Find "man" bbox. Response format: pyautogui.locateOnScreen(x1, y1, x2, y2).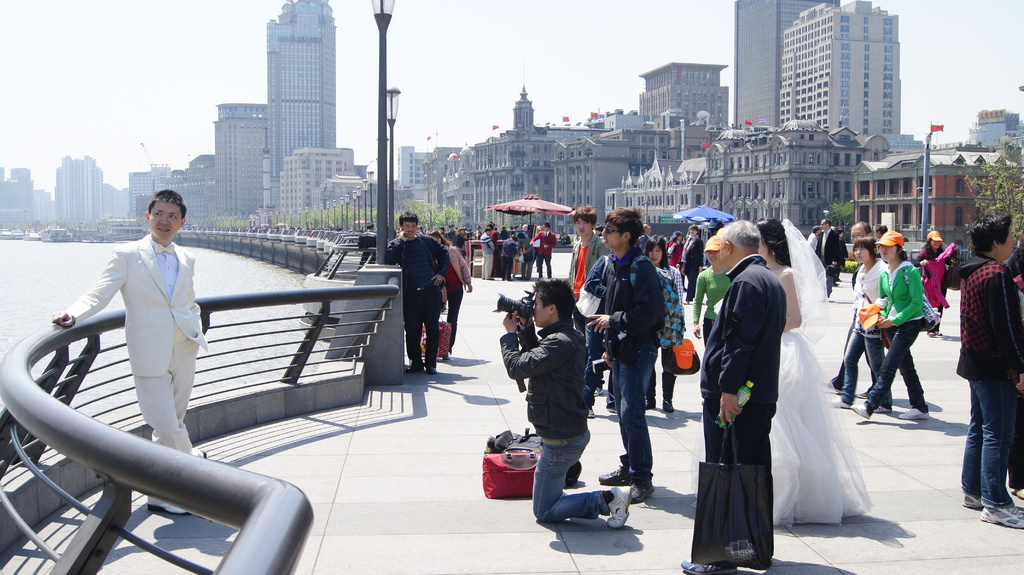
pyautogui.locateOnScreen(501, 234, 521, 281).
